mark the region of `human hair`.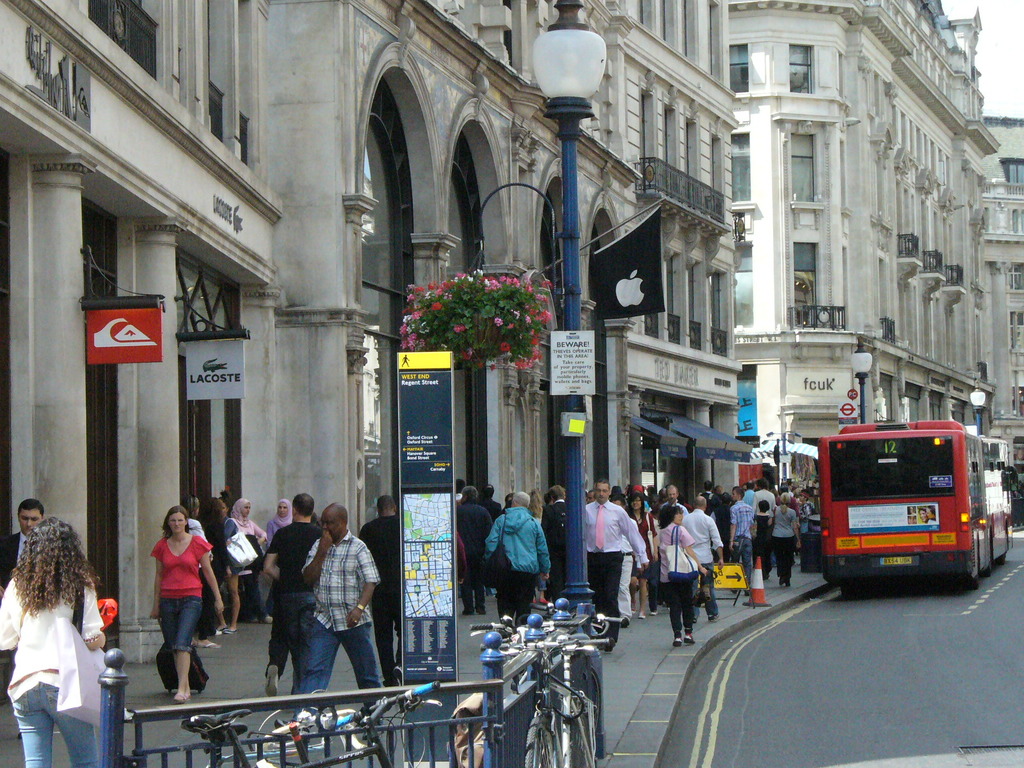
Region: [15, 497, 49, 518].
